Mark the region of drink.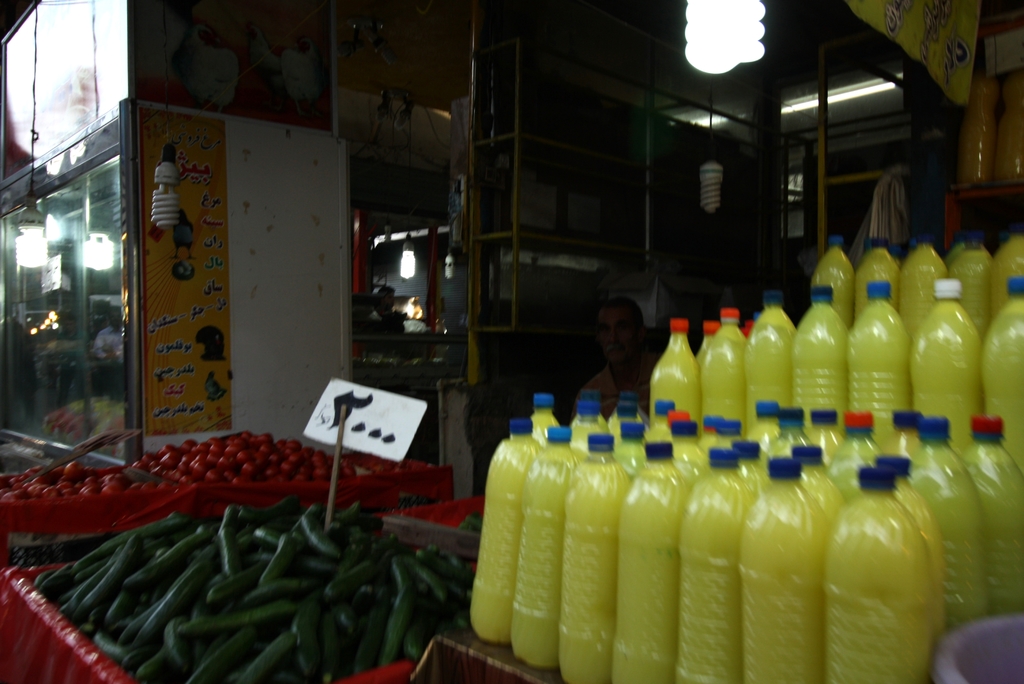
Region: bbox(950, 232, 995, 312).
